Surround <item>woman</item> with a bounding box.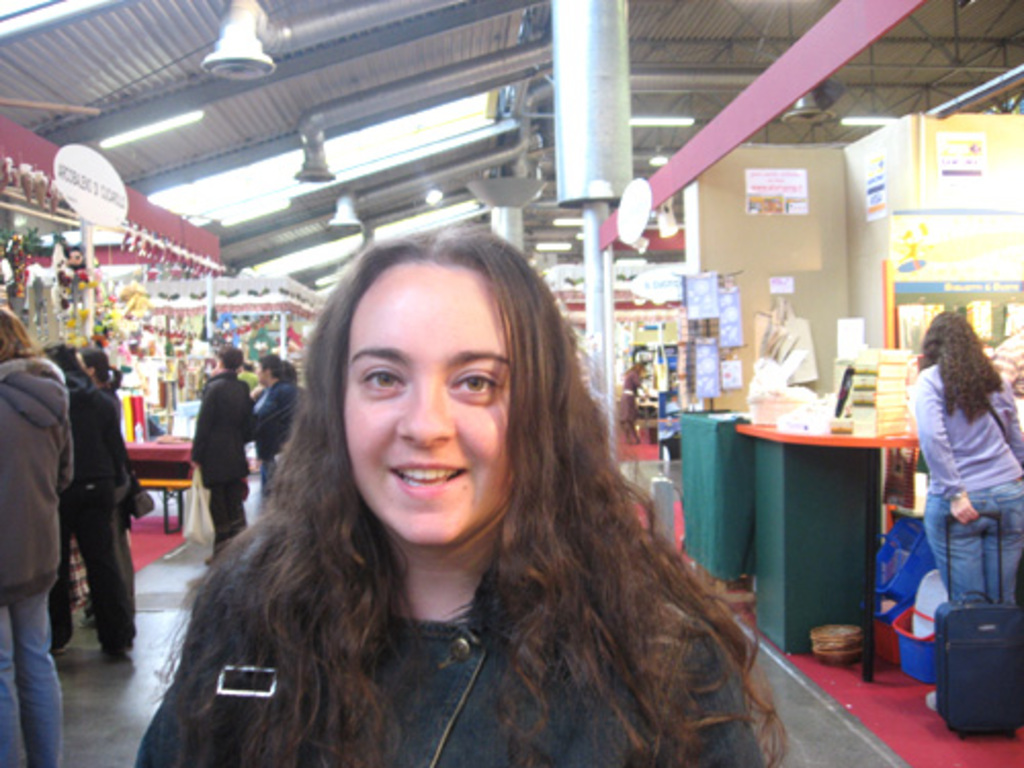
BBox(920, 309, 1022, 715).
